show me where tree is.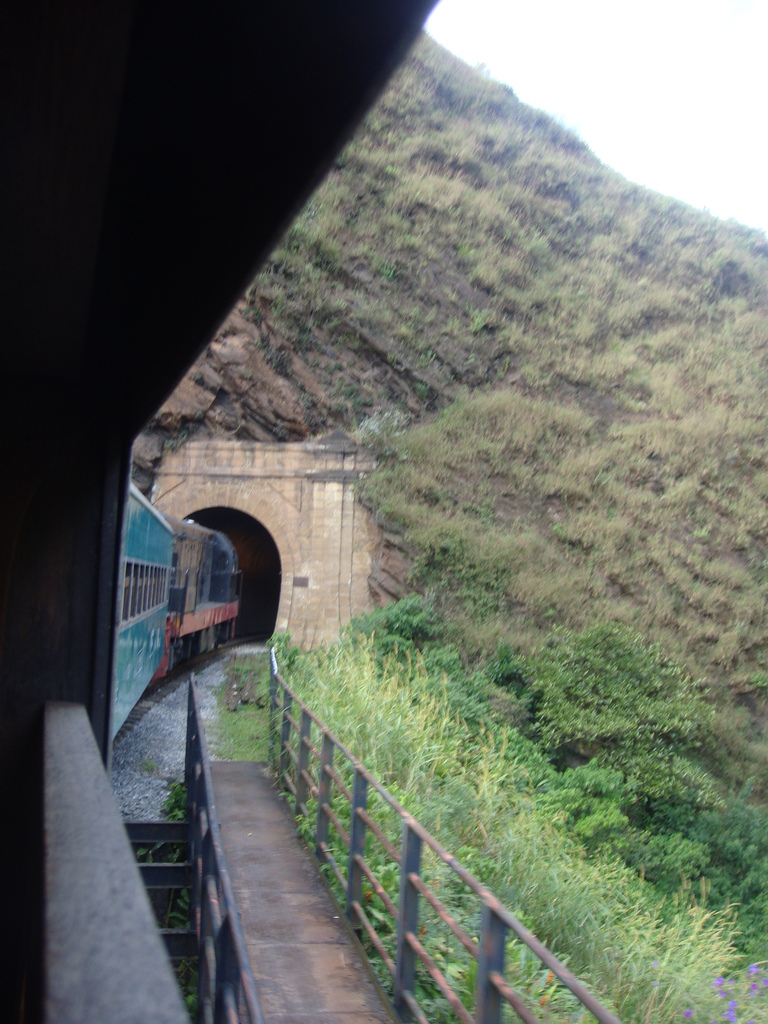
tree is at select_region(544, 751, 630, 847).
